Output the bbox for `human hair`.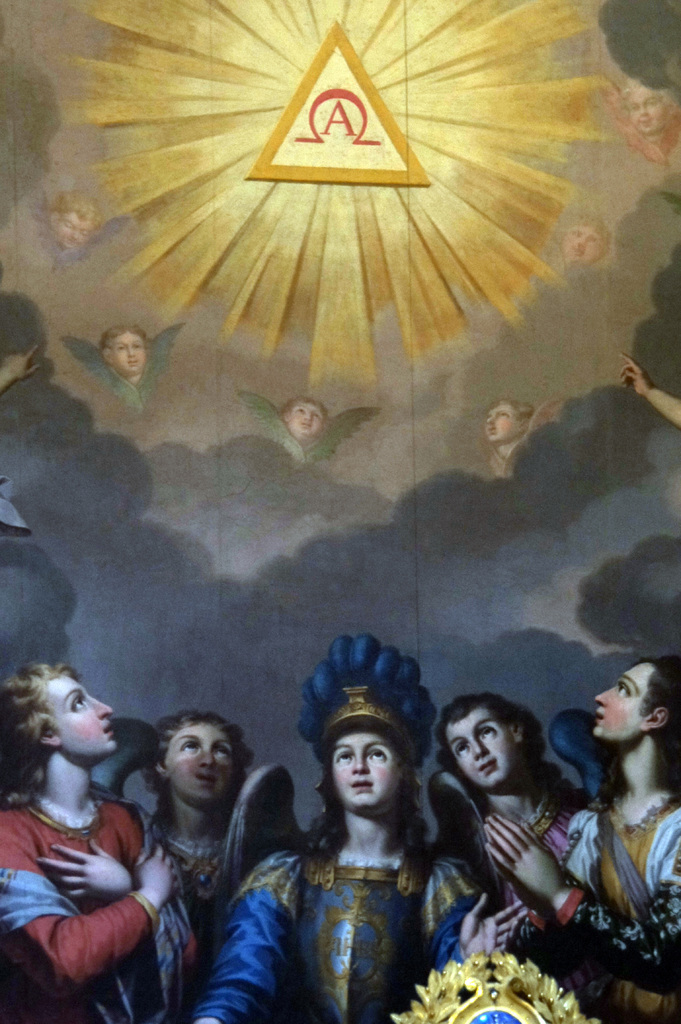
left=280, top=393, right=333, bottom=423.
